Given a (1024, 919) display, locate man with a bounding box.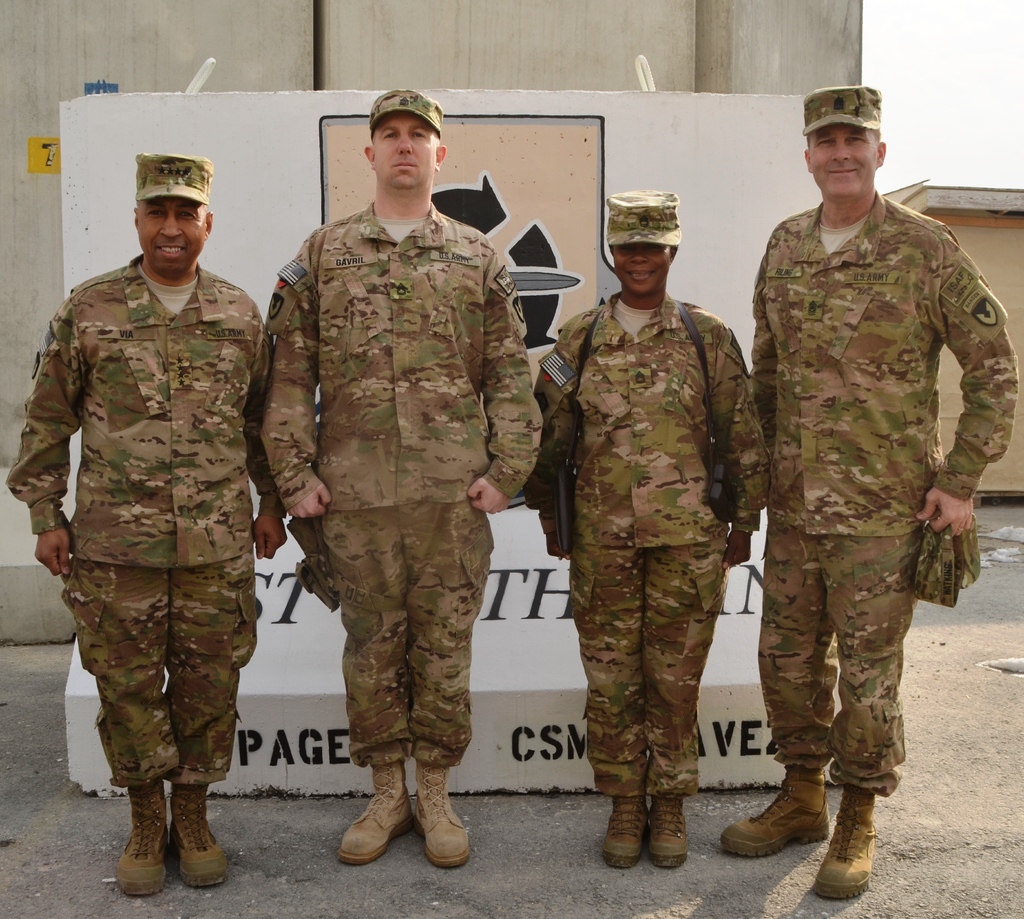
Located: BBox(2, 150, 288, 903).
